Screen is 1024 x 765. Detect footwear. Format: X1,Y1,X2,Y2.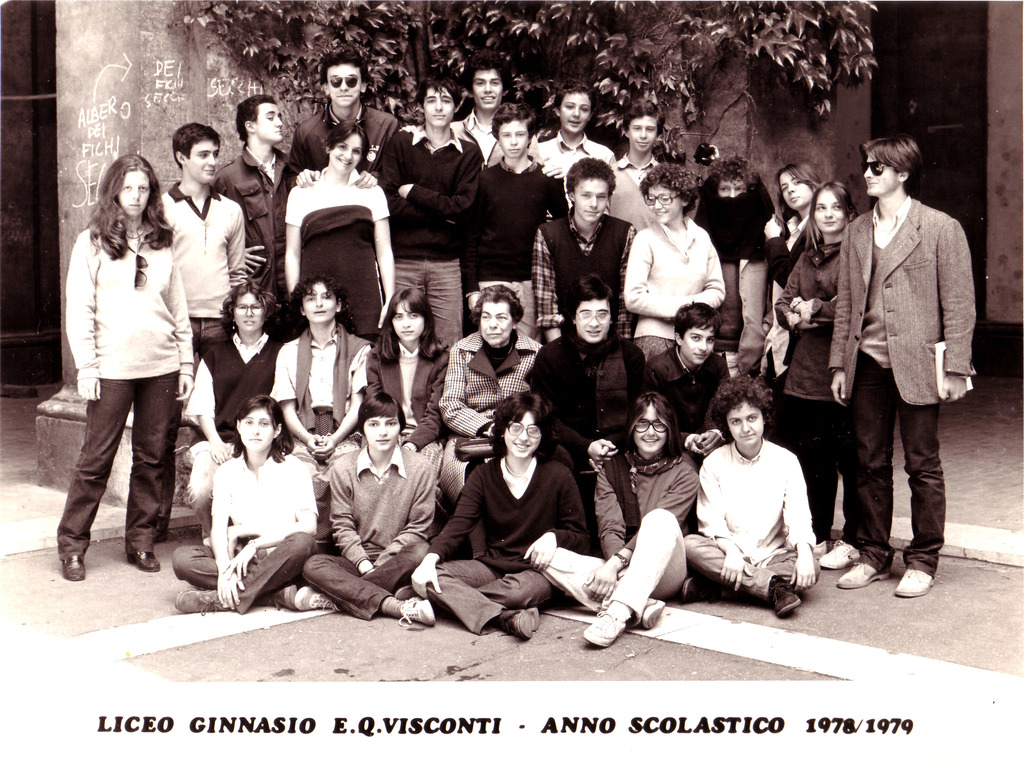
127,551,159,572.
